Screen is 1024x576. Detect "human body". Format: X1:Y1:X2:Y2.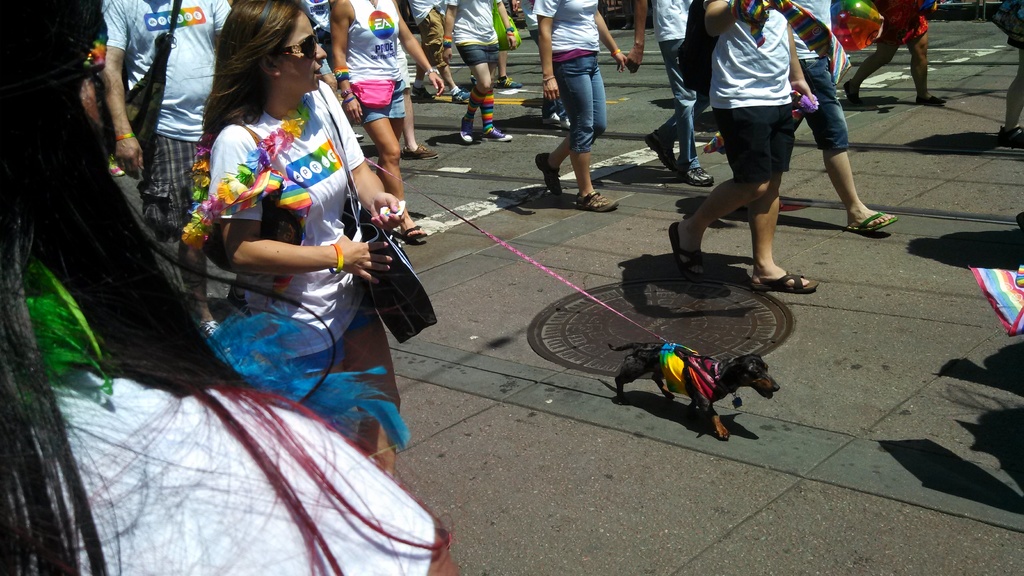
93:0:230:330.
